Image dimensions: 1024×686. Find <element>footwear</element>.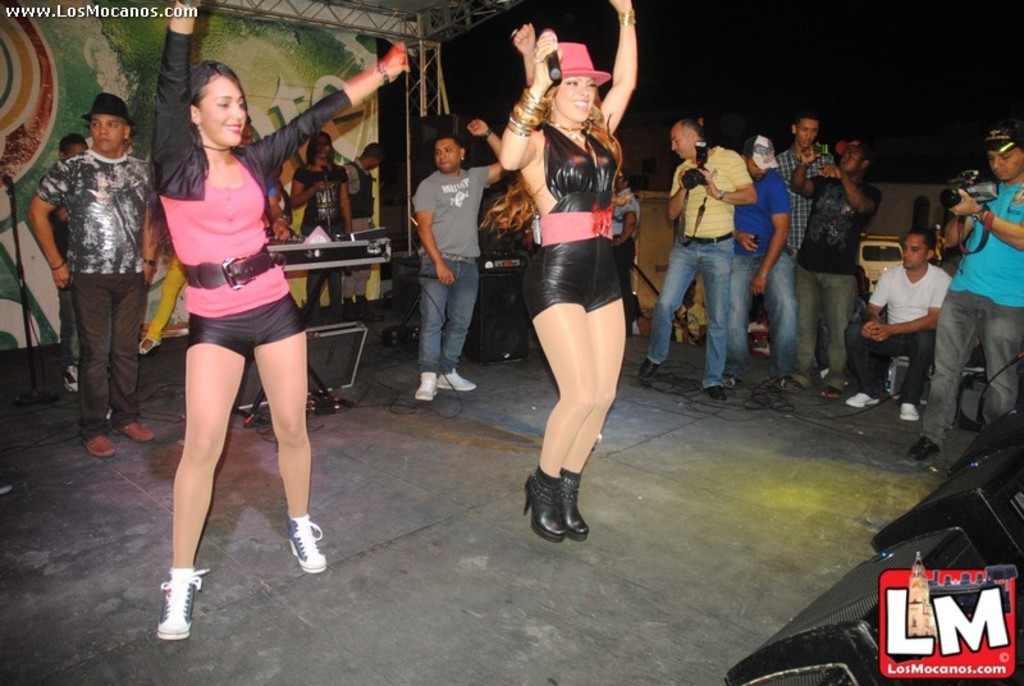
x1=113, y1=419, x2=154, y2=444.
